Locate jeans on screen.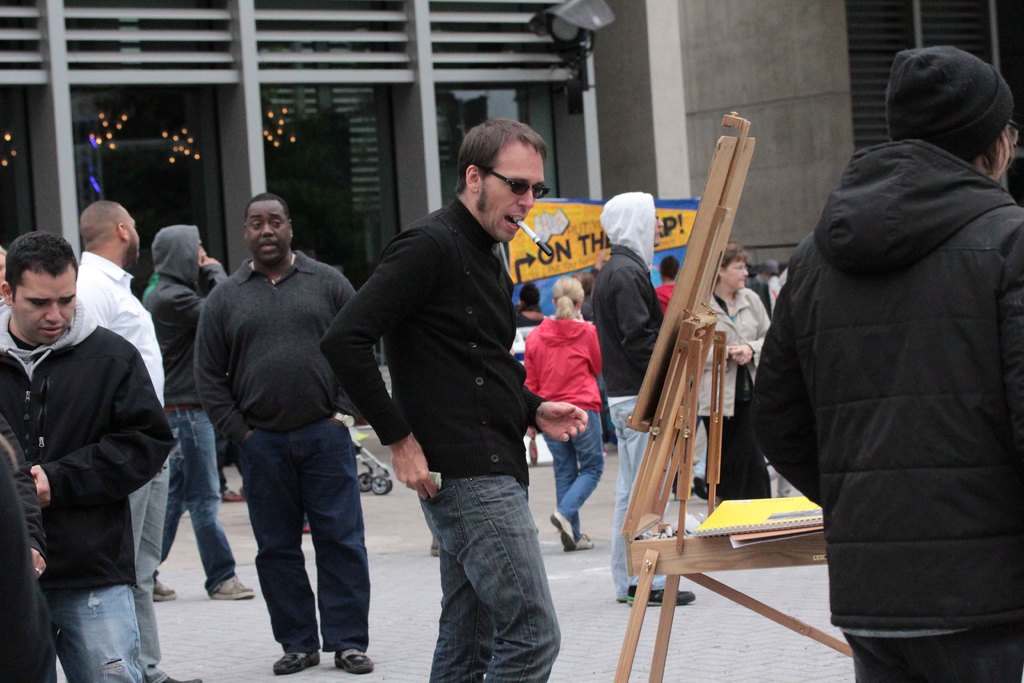
On screen at x1=243, y1=409, x2=372, y2=650.
